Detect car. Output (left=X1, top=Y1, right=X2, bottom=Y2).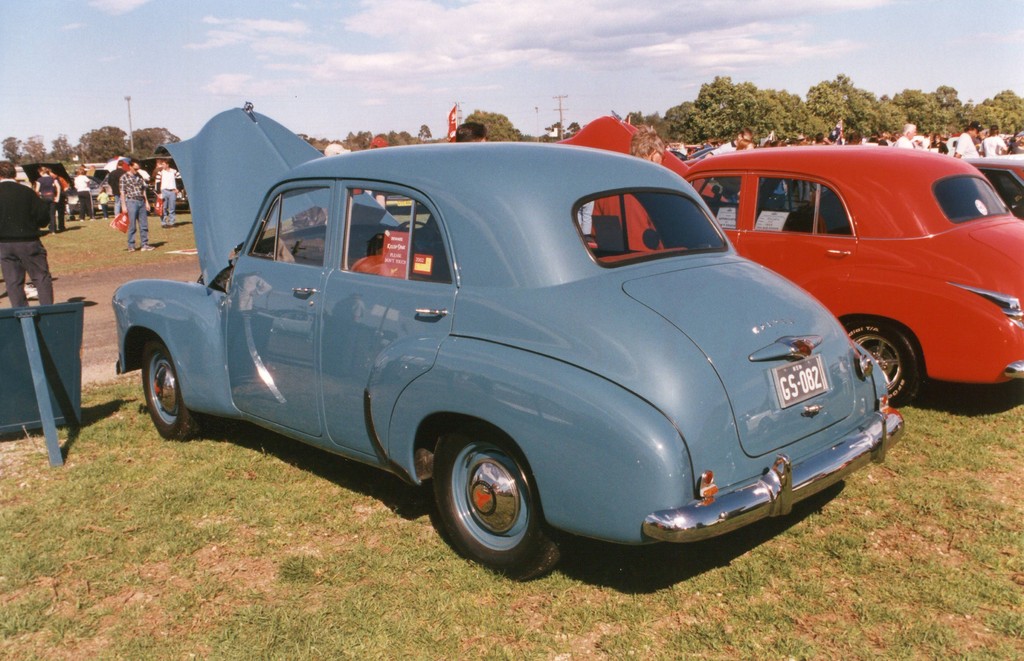
(left=131, top=154, right=189, bottom=213).
